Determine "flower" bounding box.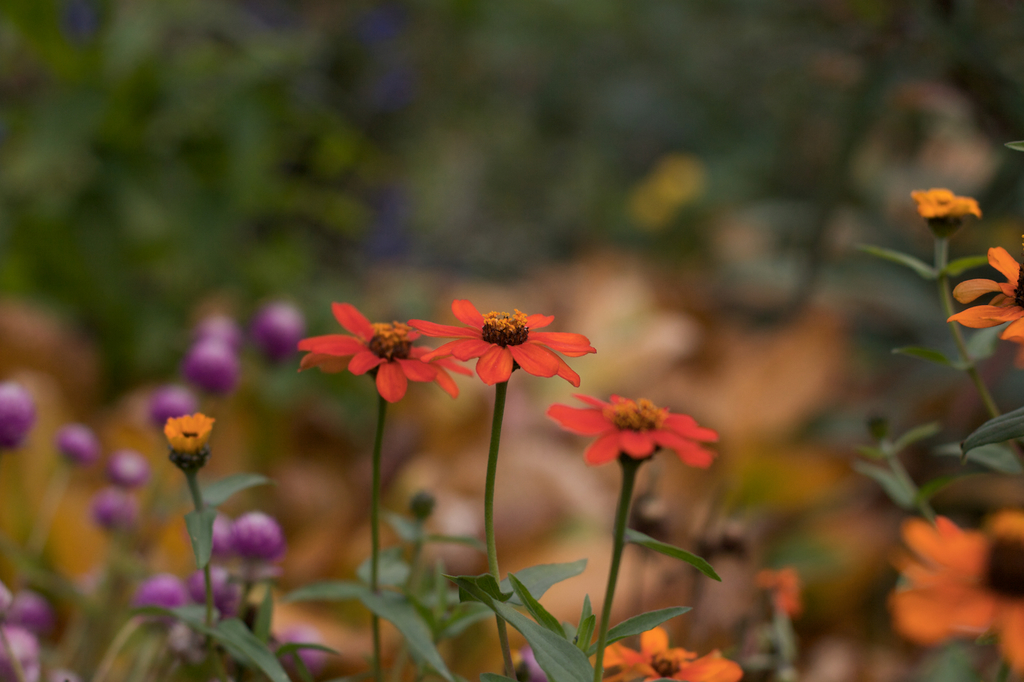
Determined: box=[235, 514, 278, 561].
